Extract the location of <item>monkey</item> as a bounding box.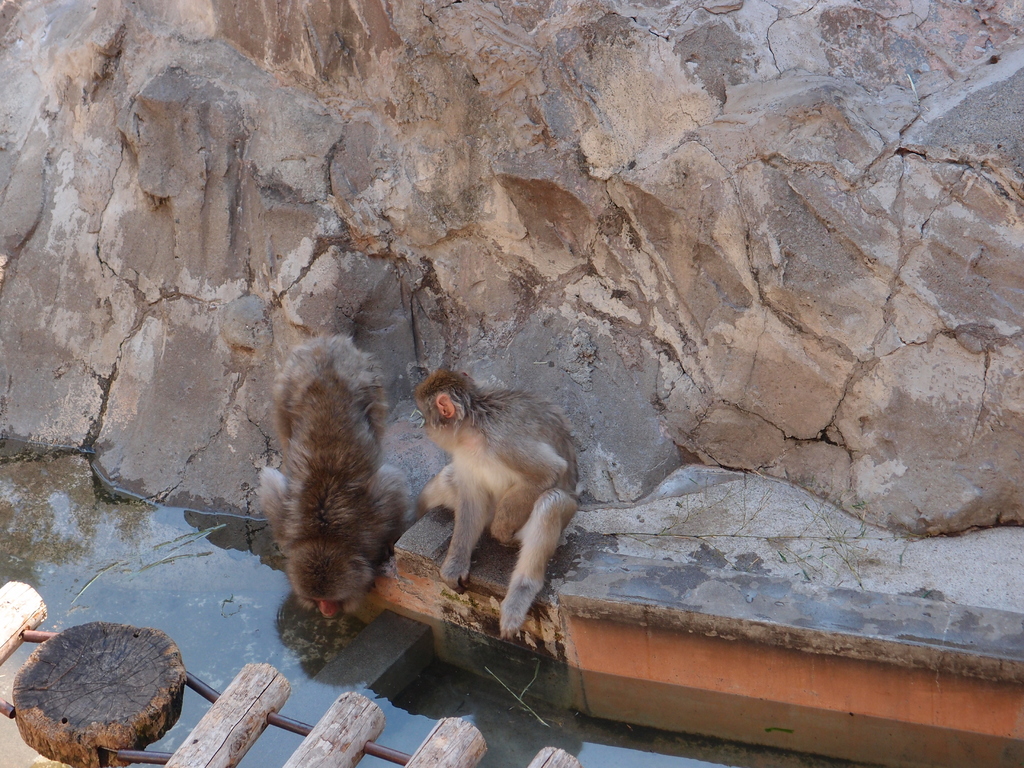
bbox(417, 368, 577, 638).
